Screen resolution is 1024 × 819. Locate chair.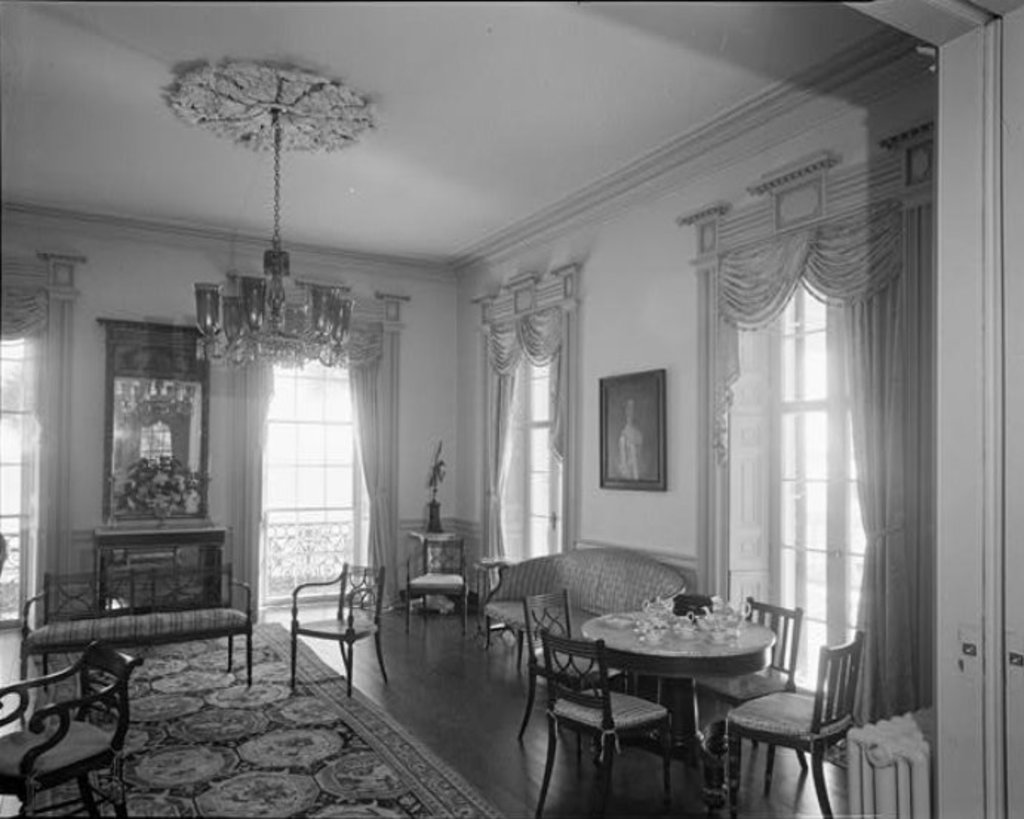
290 561 391 698.
